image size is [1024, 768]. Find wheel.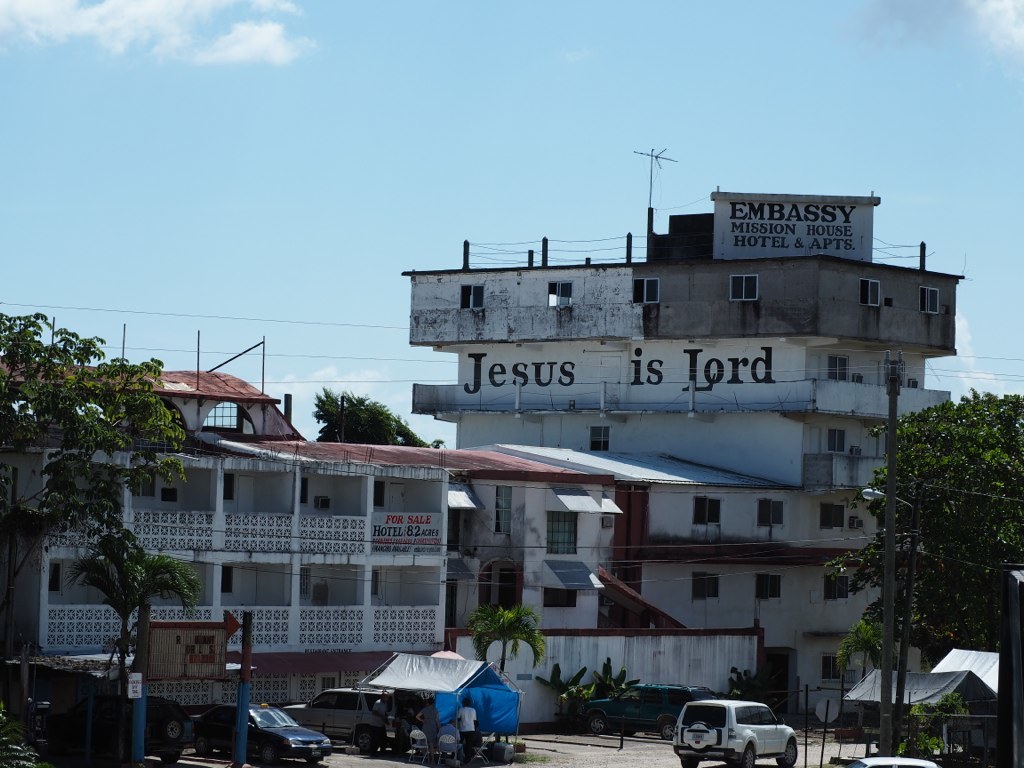
x1=777 y1=740 x2=799 y2=767.
